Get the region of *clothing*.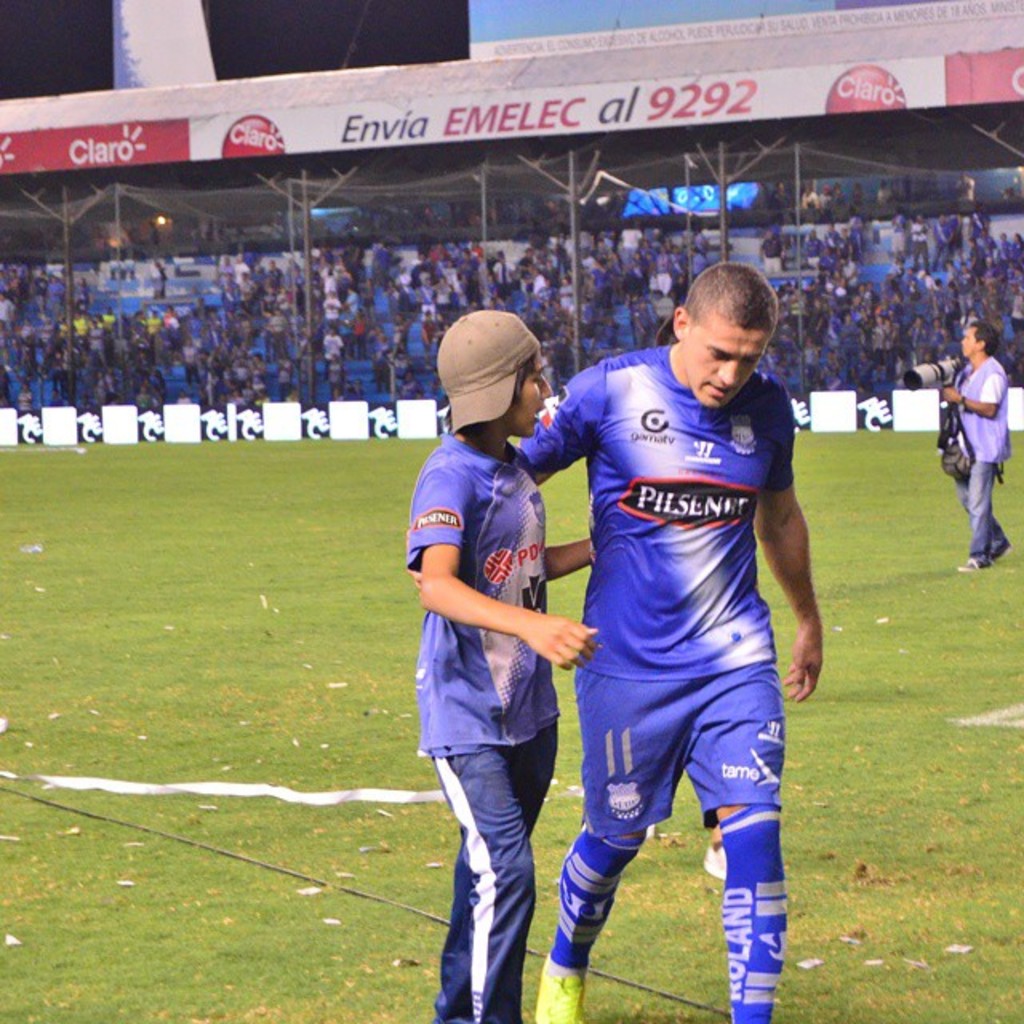
l=390, t=426, r=554, b=1022.
